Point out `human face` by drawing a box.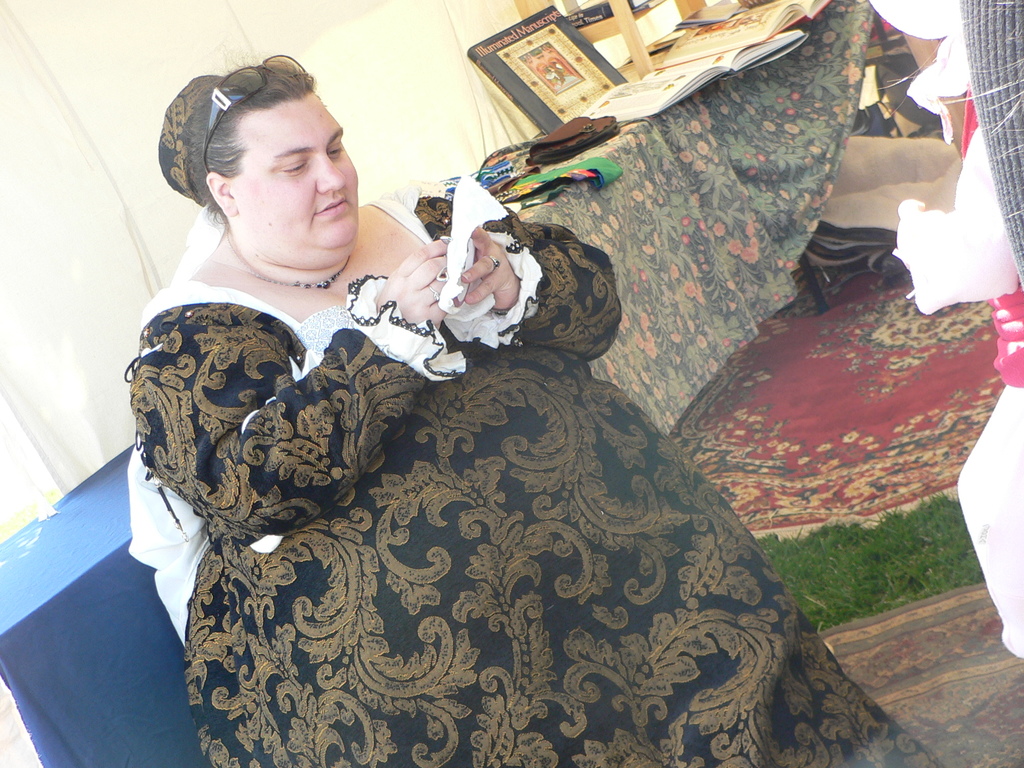
234:97:358:266.
